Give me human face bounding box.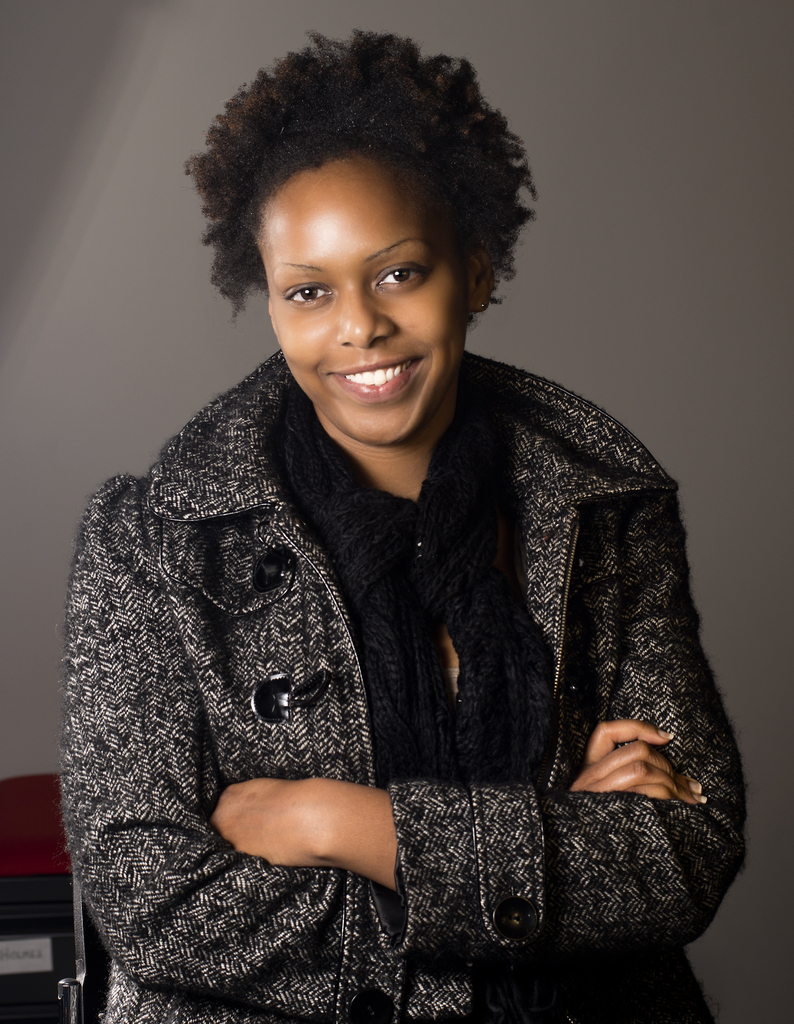
[x1=270, y1=158, x2=456, y2=438].
